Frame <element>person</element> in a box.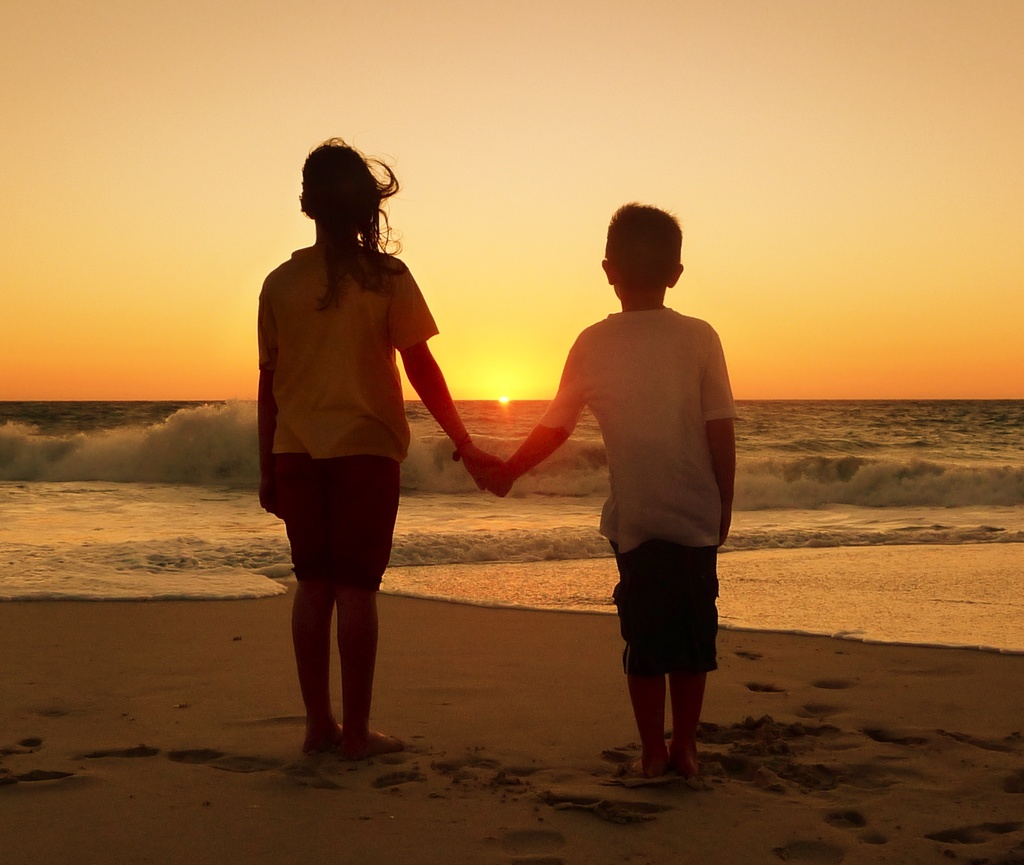
rect(241, 145, 467, 766).
